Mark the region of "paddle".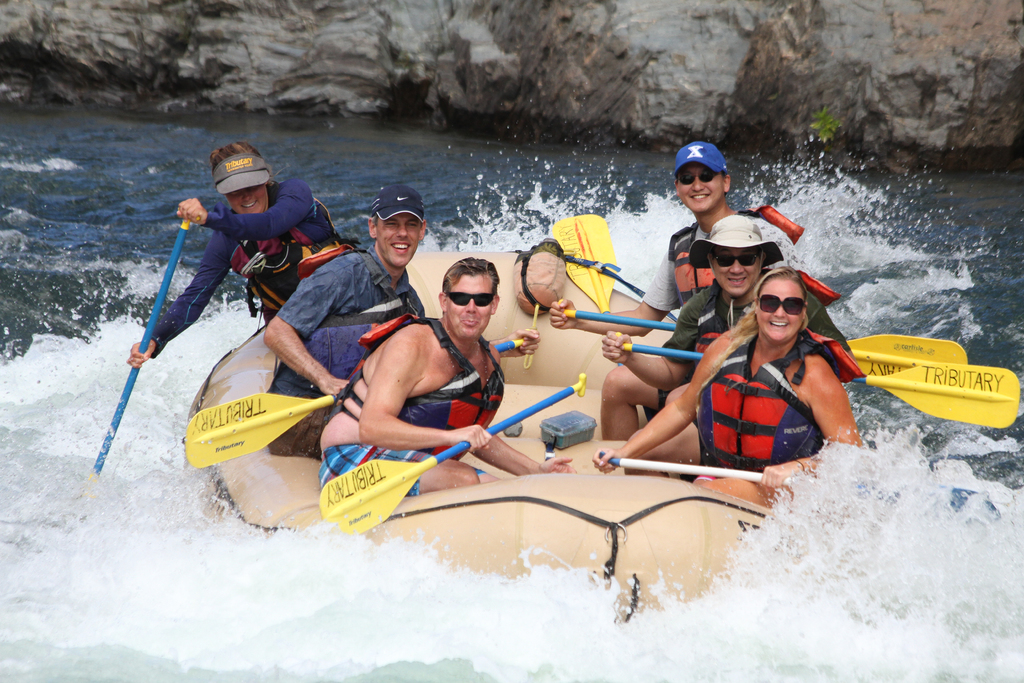
Region: locate(595, 451, 997, 531).
